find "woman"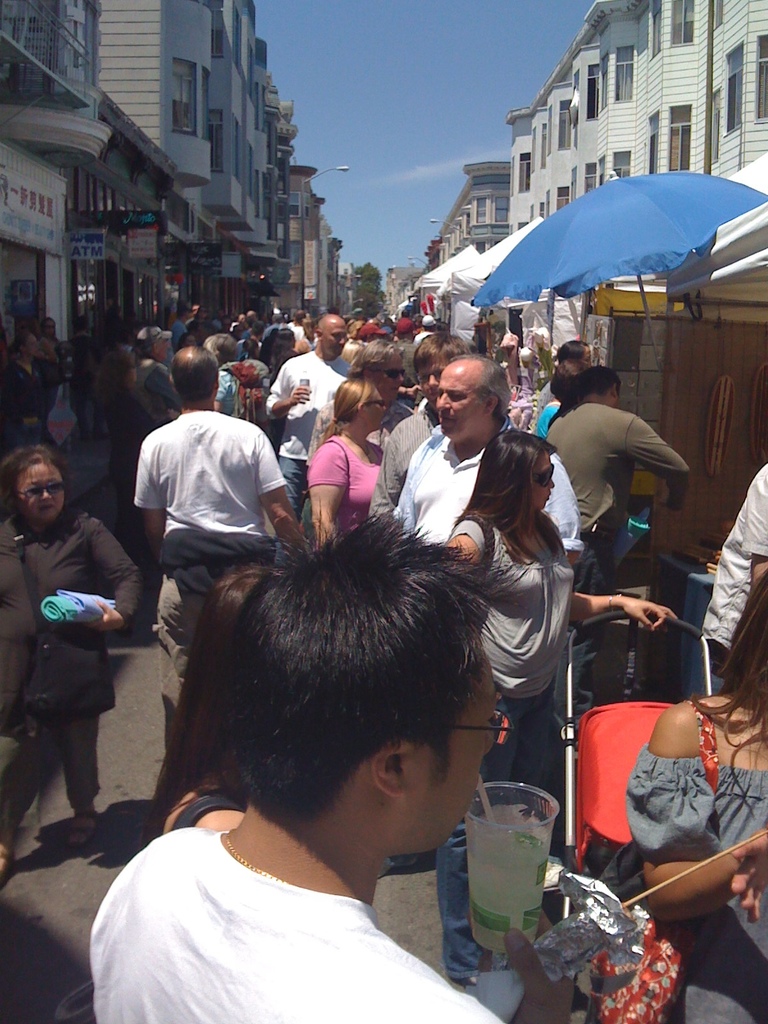
x1=620 y1=568 x2=767 y2=1023
